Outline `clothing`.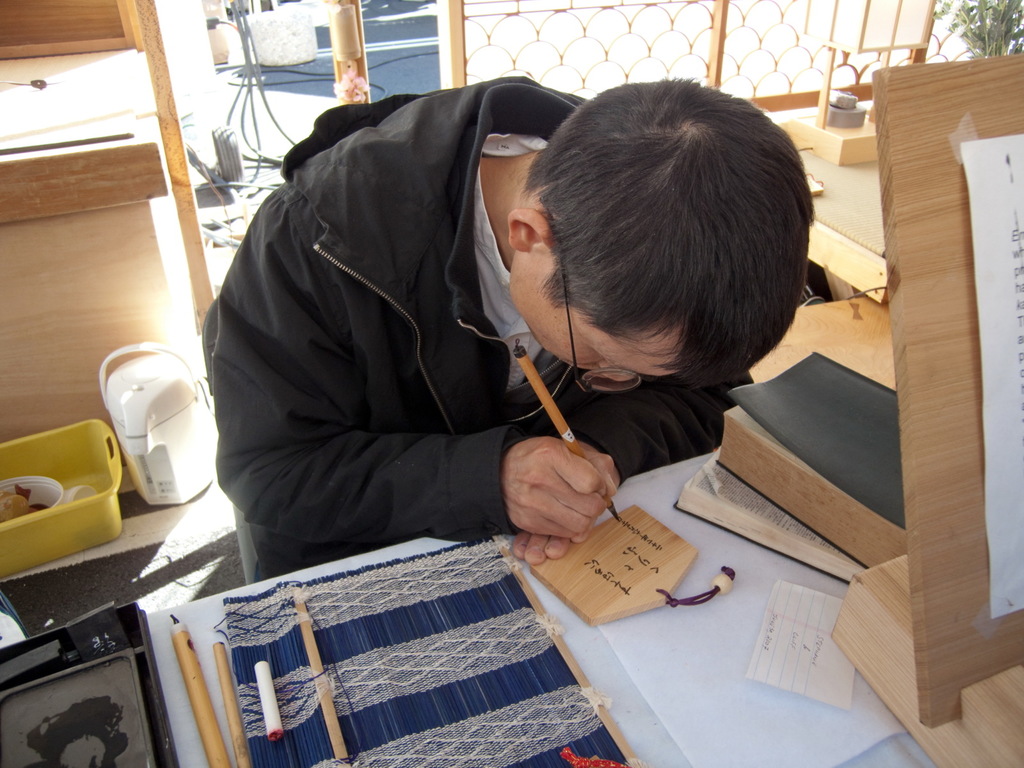
Outline: 191:45:721:603.
